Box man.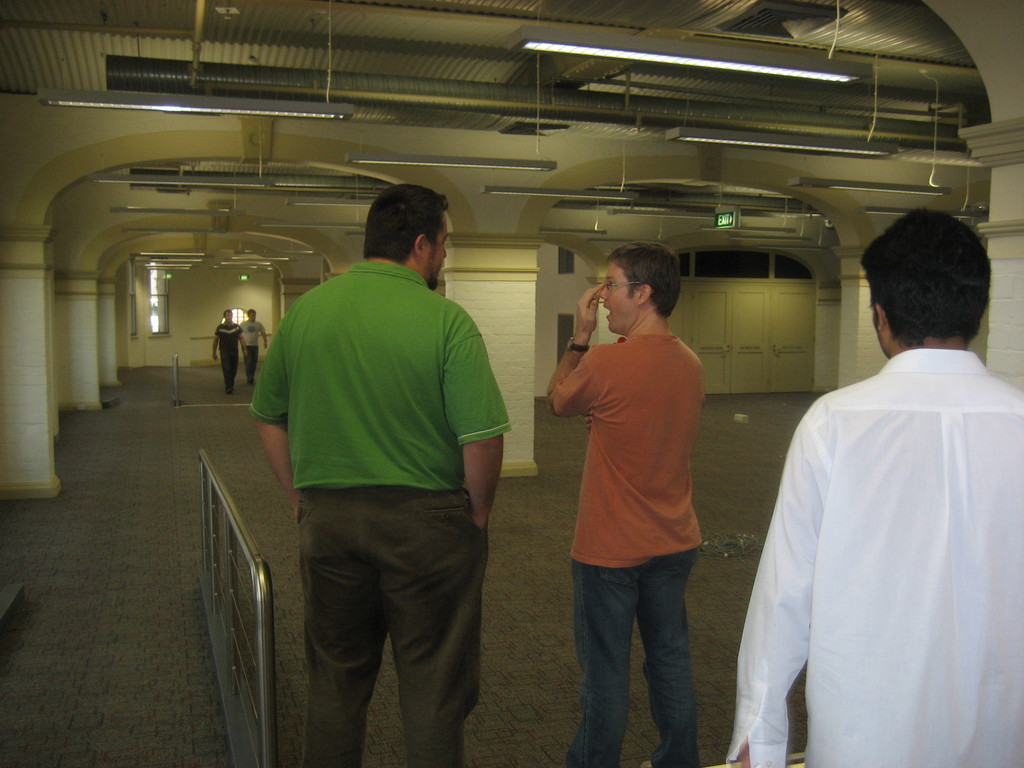
bbox=[544, 237, 703, 767].
